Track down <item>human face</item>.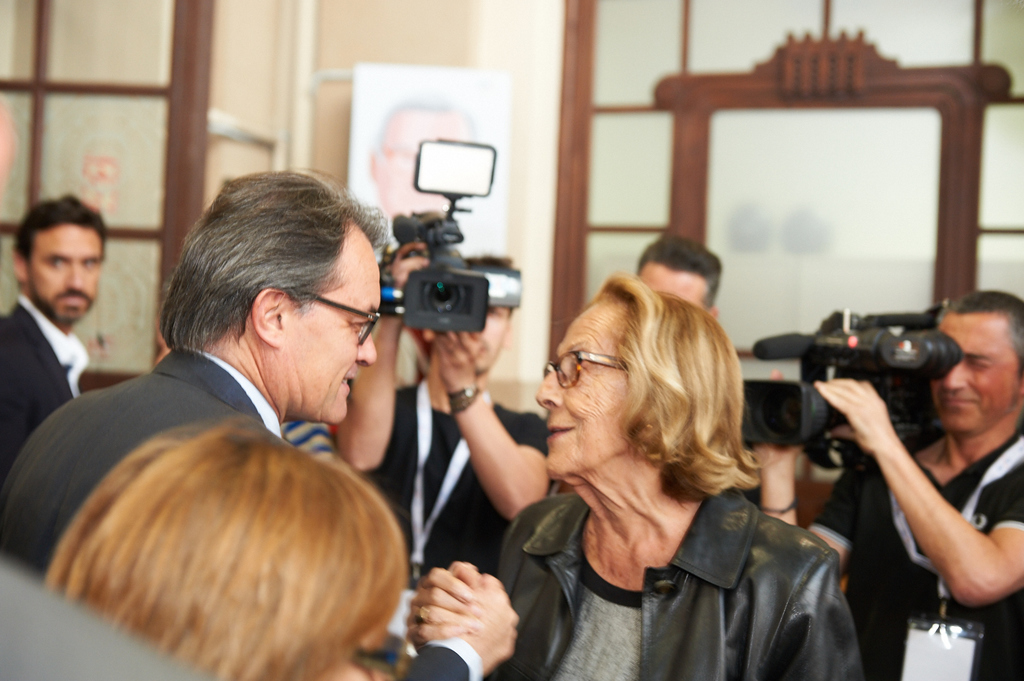
Tracked to box=[474, 309, 507, 373].
